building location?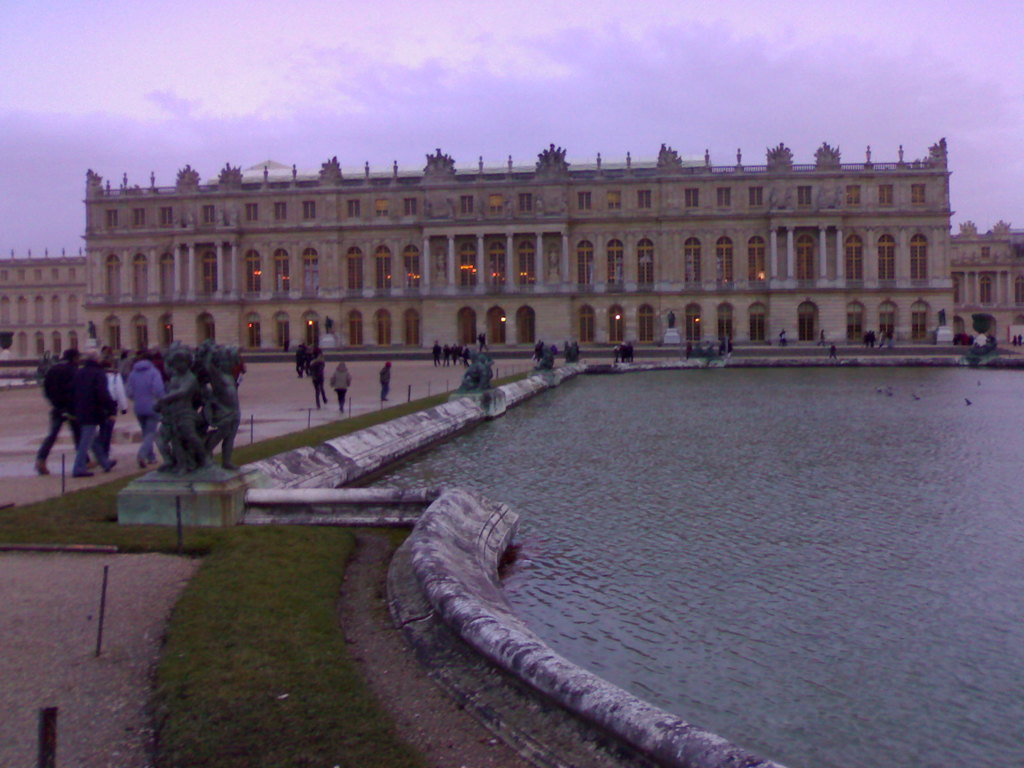
l=945, t=216, r=1023, b=346
